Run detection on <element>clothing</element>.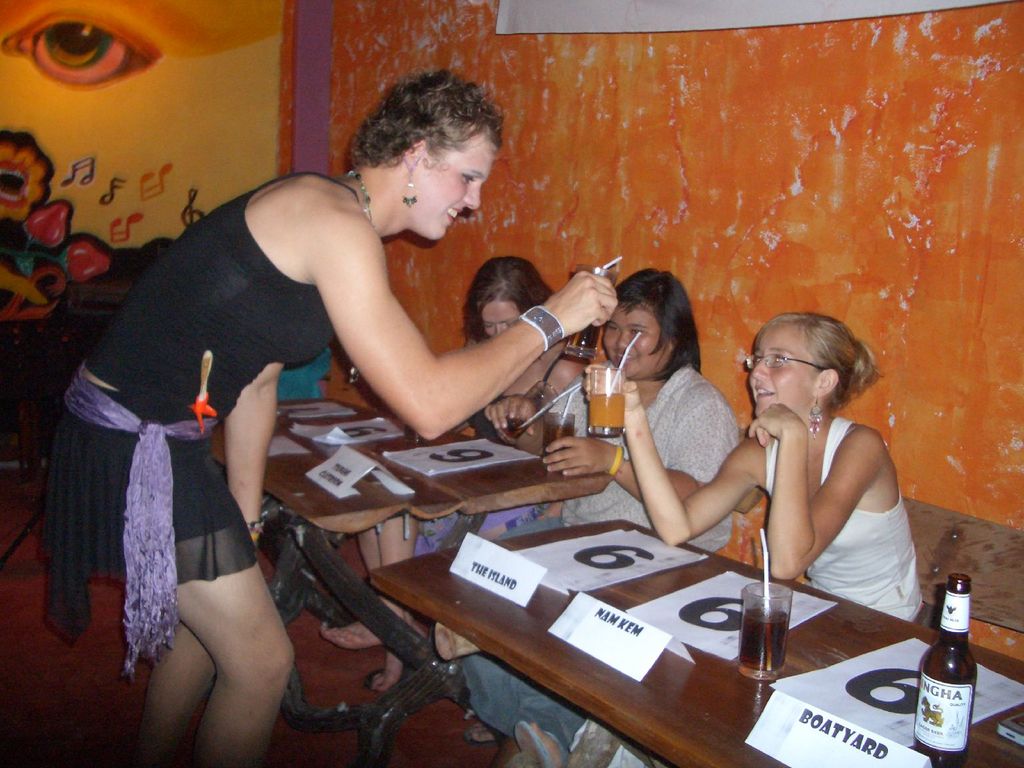
Result: [460,362,743,751].
